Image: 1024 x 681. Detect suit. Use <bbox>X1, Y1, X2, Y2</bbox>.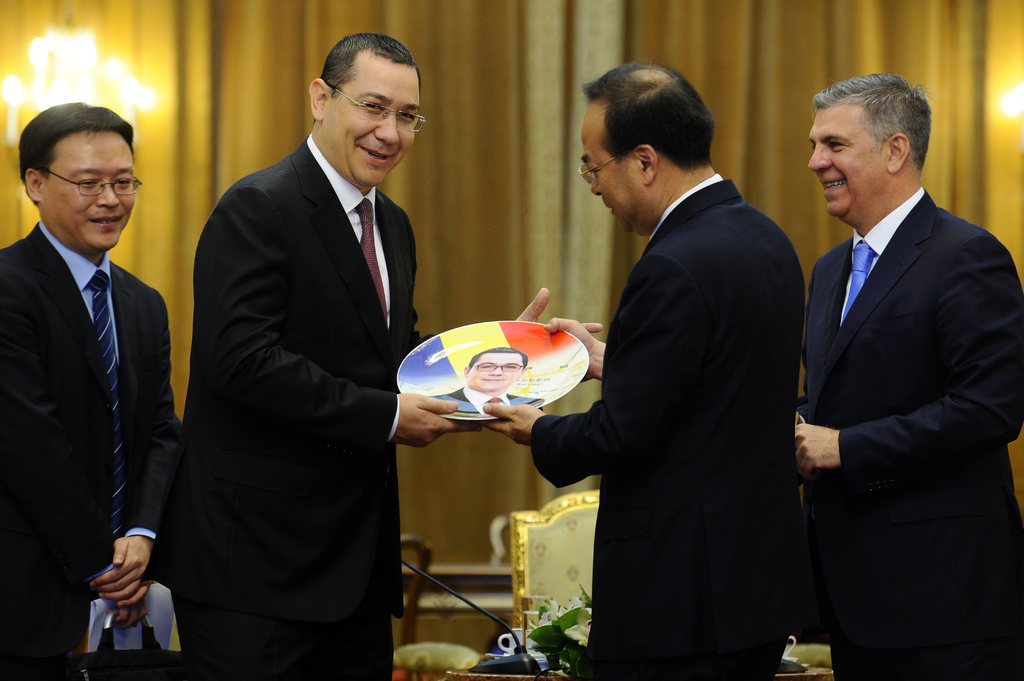
<bbox>160, 41, 449, 666</bbox>.
